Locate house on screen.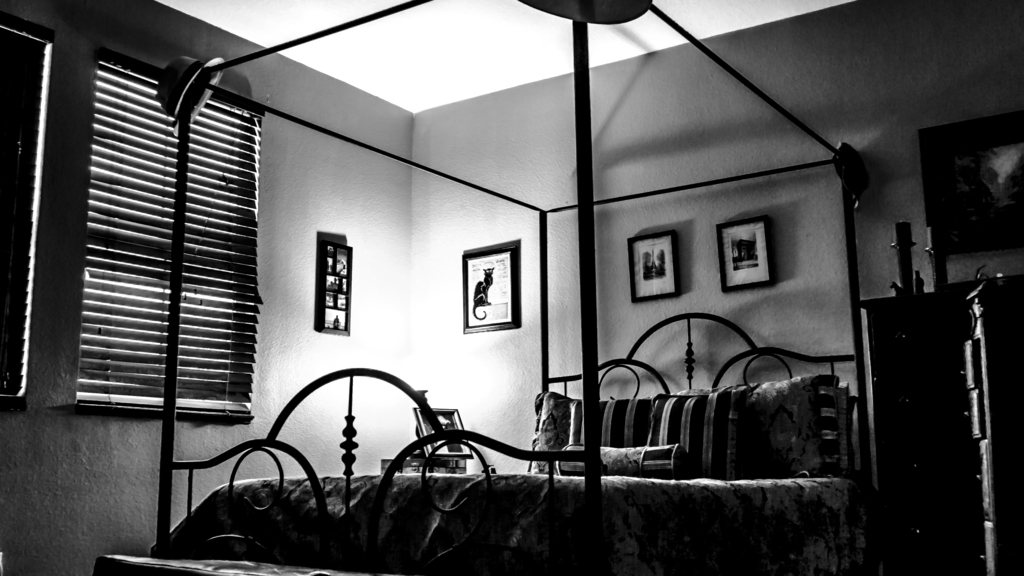
On screen at (0,0,1023,575).
